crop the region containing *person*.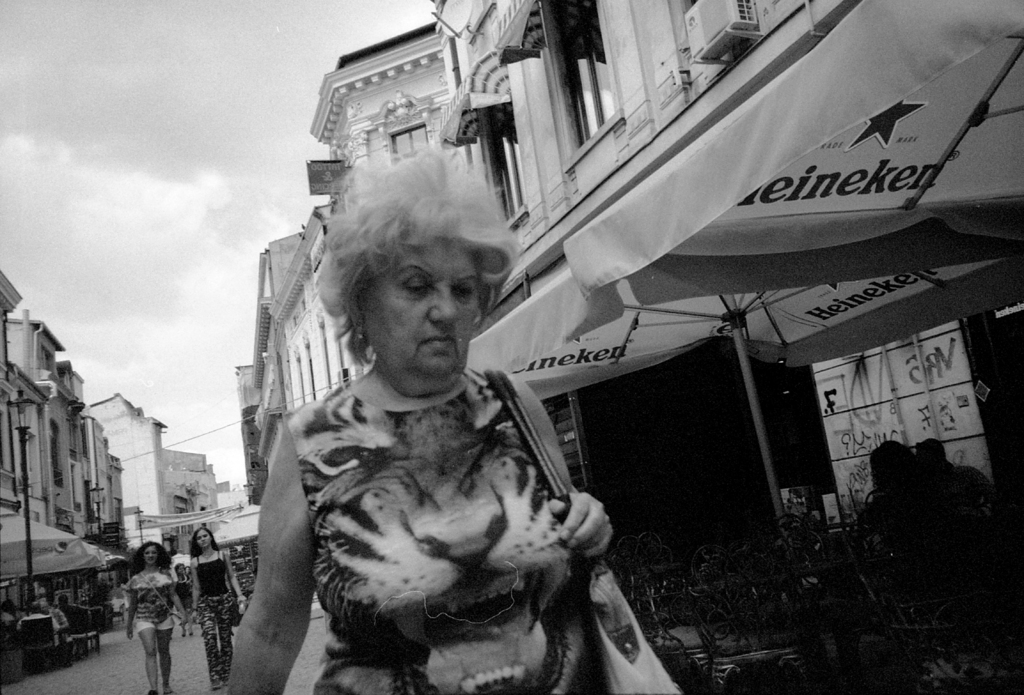
Crop region: box=[127, 542, 177, 694].
